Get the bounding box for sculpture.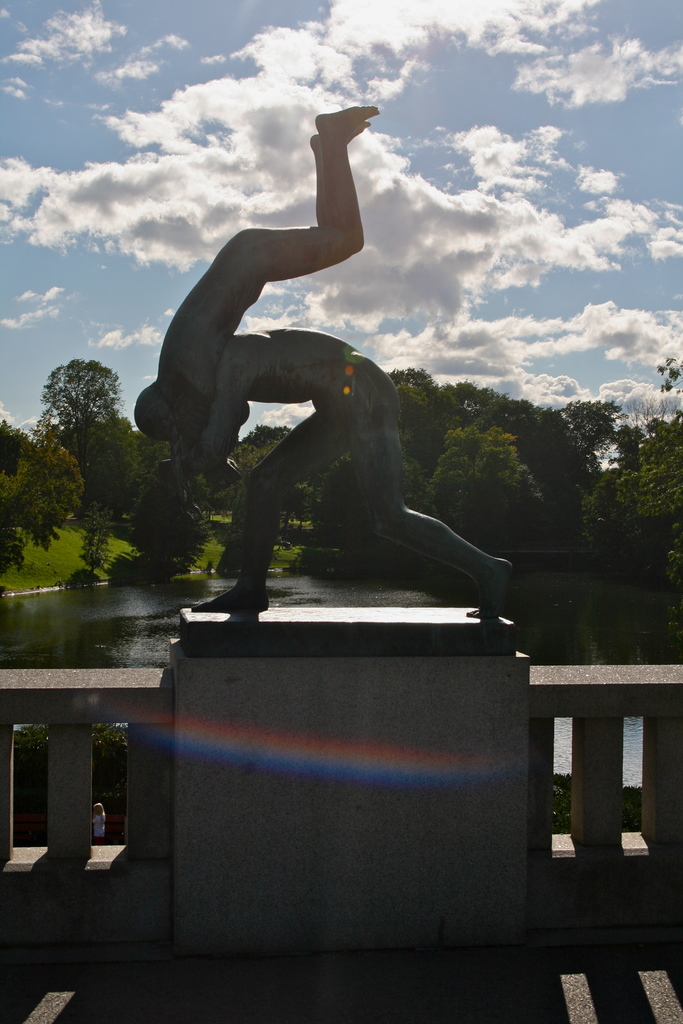
bbox=[143, 87, 504, 676].
